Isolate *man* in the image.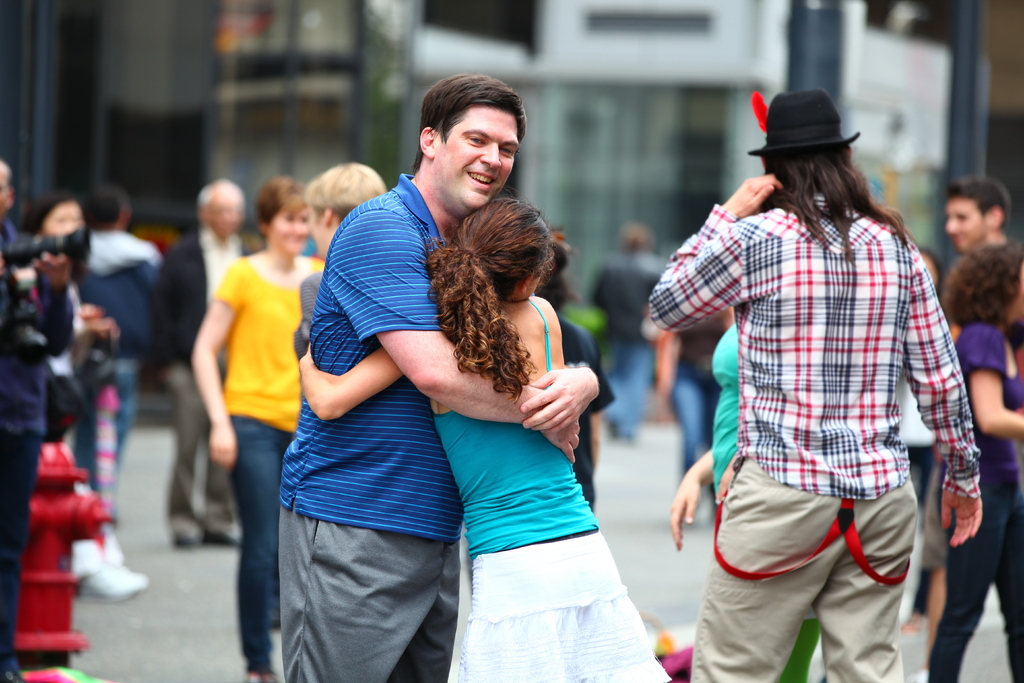
Isolated region: <box>146,179,253,545</box>.
